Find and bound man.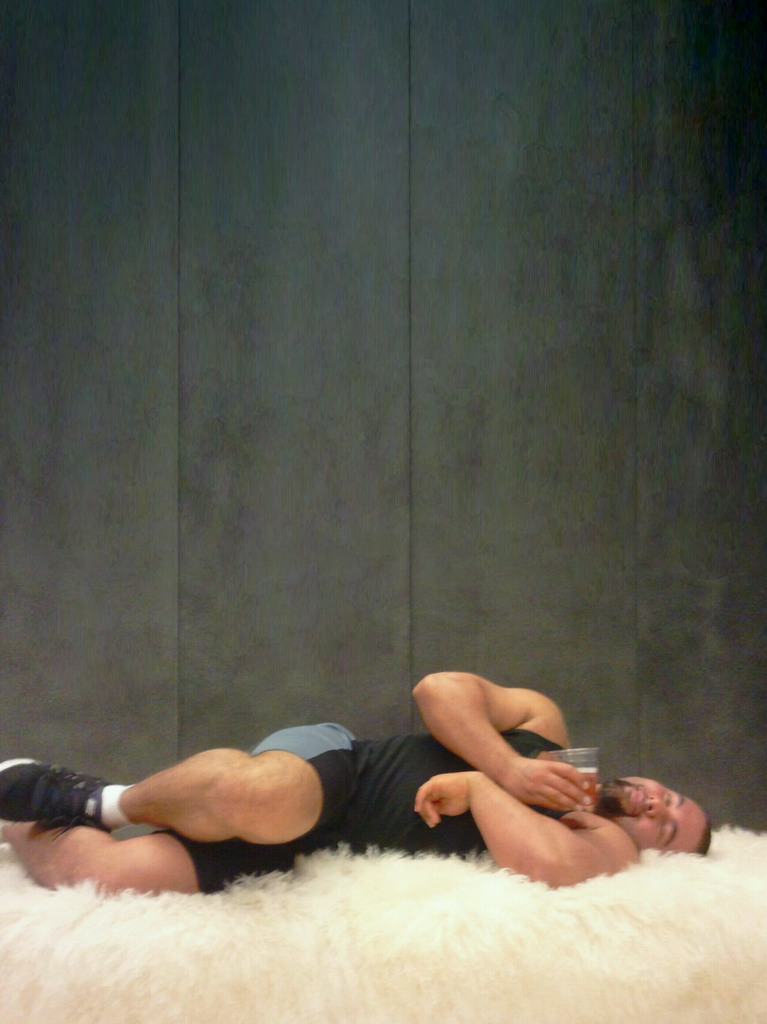
Bound: (left=0, top=669, right=715, bottom=899).
